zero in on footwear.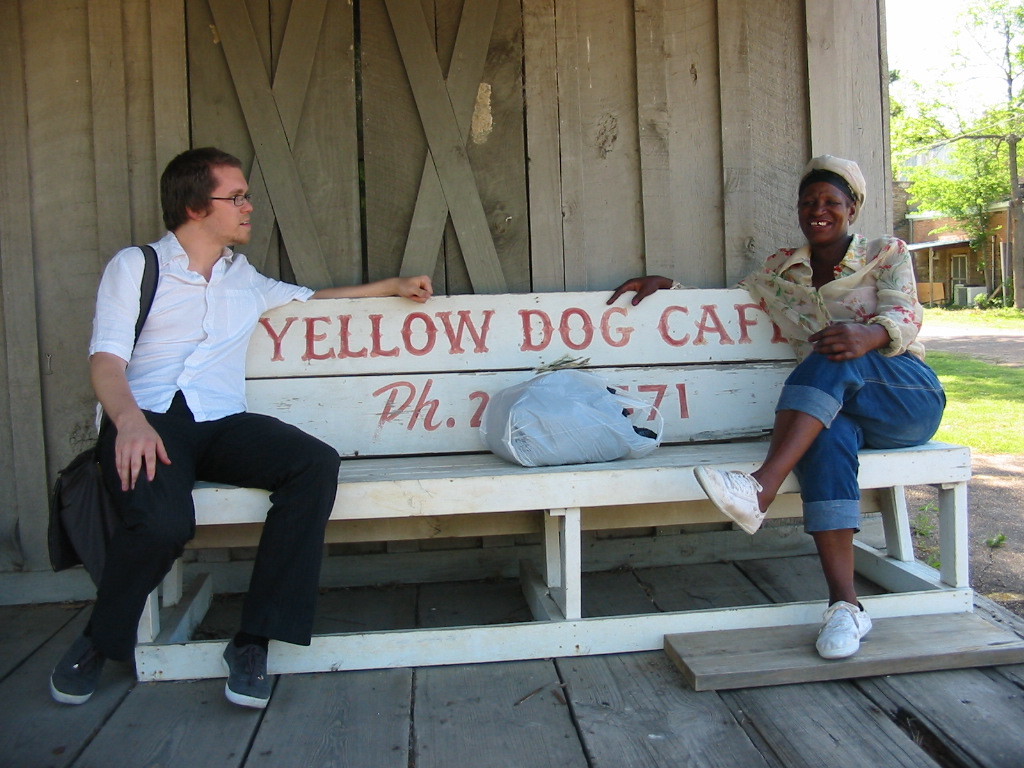
Zeroed in: [left=225, top=632, right=273, bottom=709].
